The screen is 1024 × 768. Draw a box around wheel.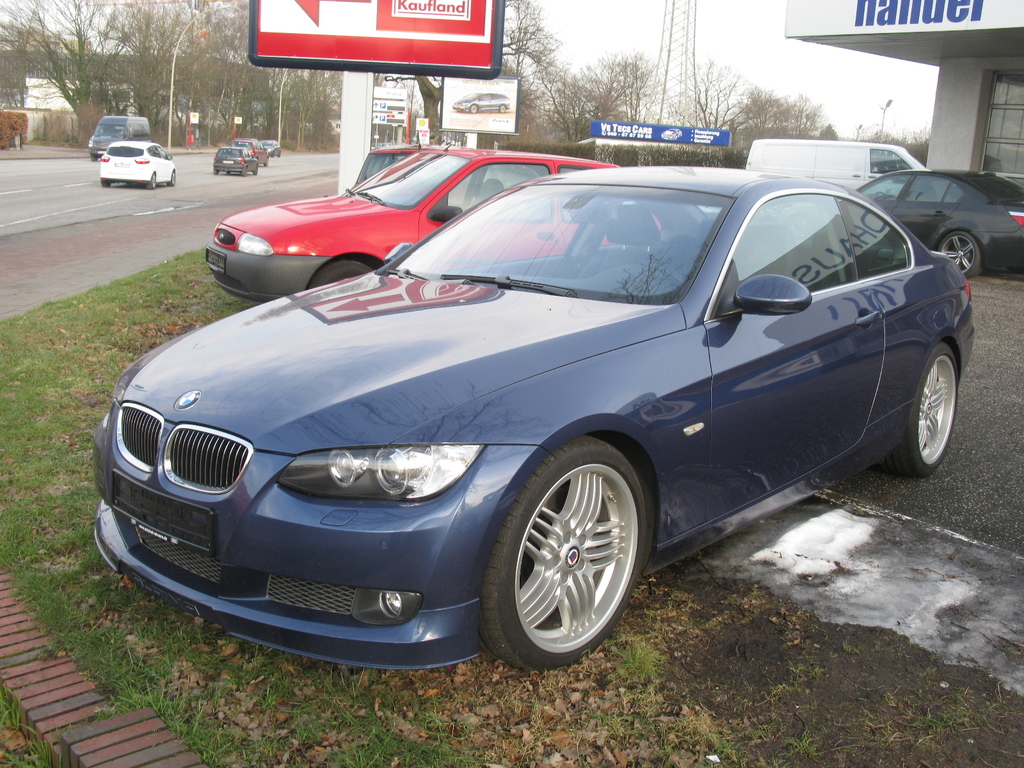
[932, 223, 988, 282].
